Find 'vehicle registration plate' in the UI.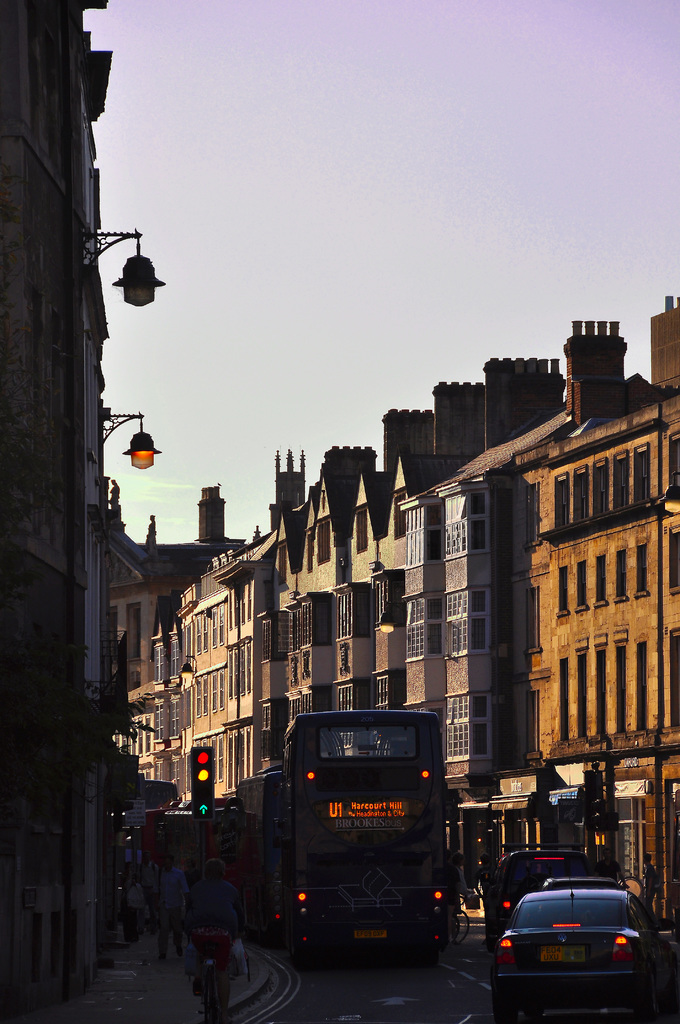
UI element at (x1=352, y1=930, x2=387, y2=939).
